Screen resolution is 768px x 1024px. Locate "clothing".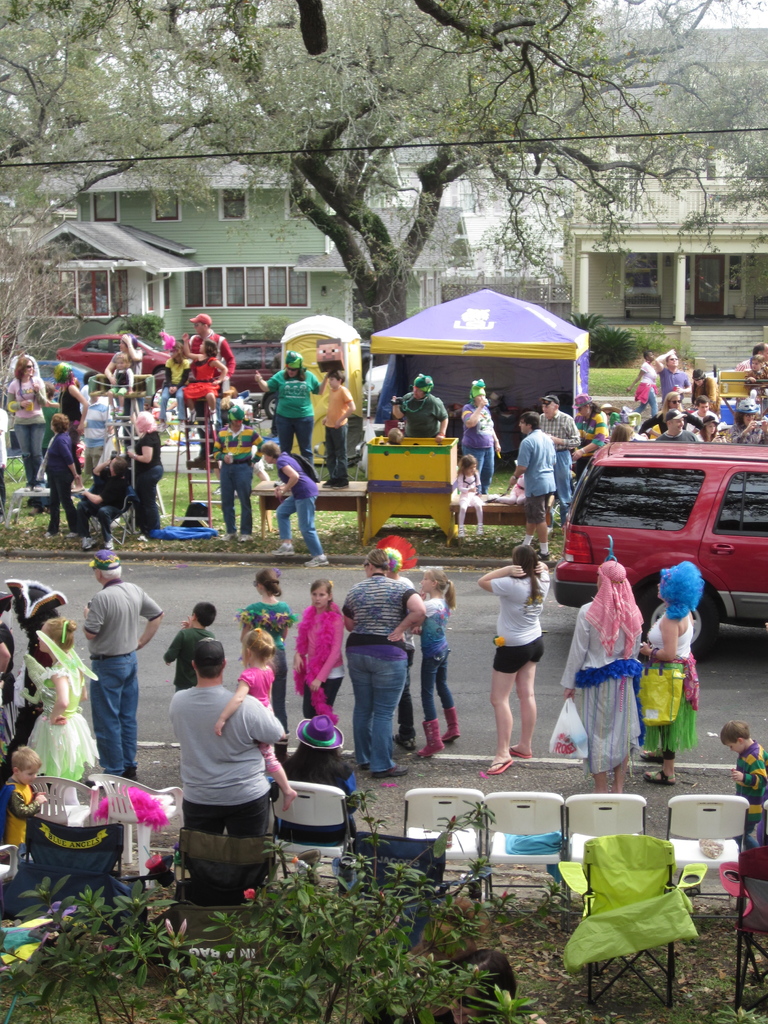
(x1=627, y1=600, x2=711, y2=757).
